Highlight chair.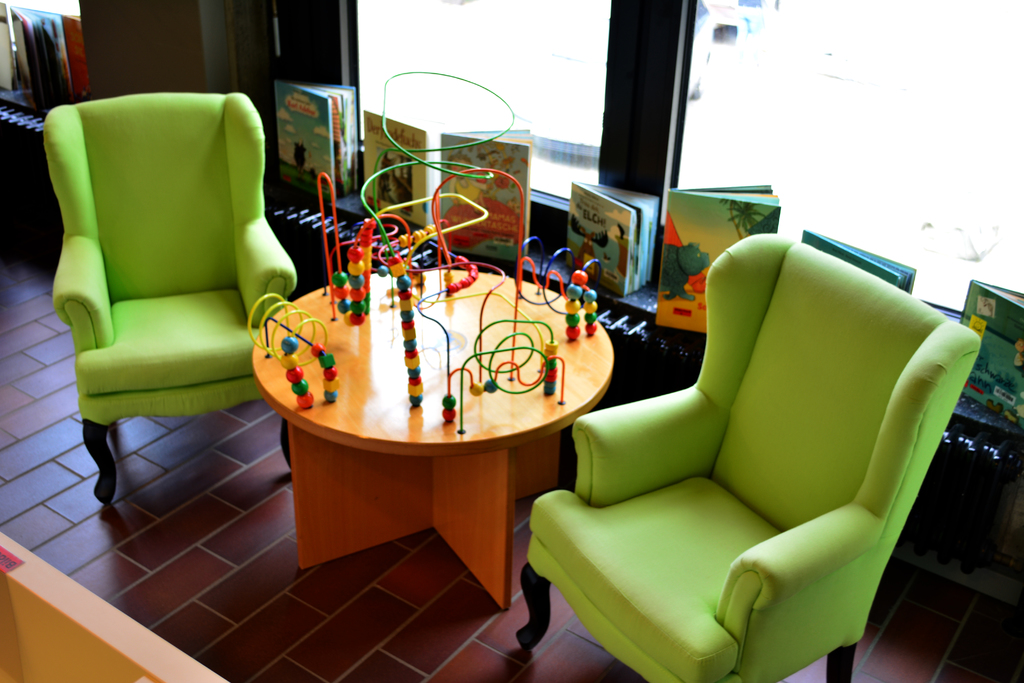
Highlighted region: bbox=(57, 82, 285, 516).
